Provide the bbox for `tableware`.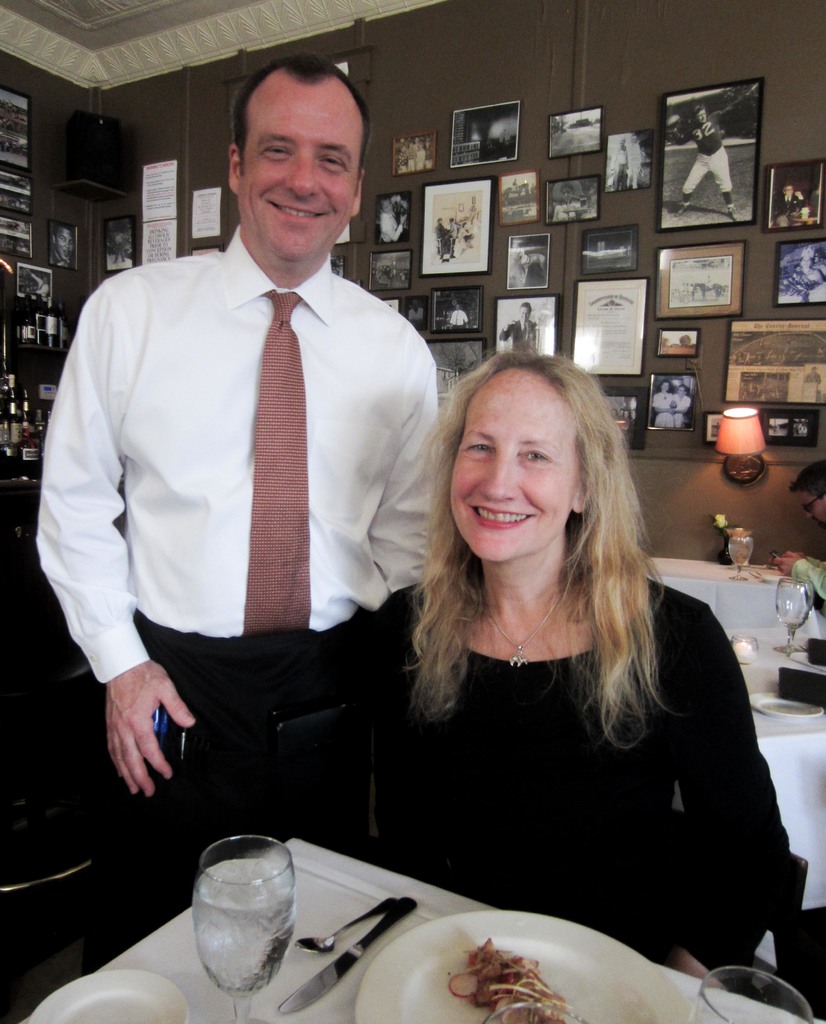
x1=755 y1=694 x2=825 y2=720.
